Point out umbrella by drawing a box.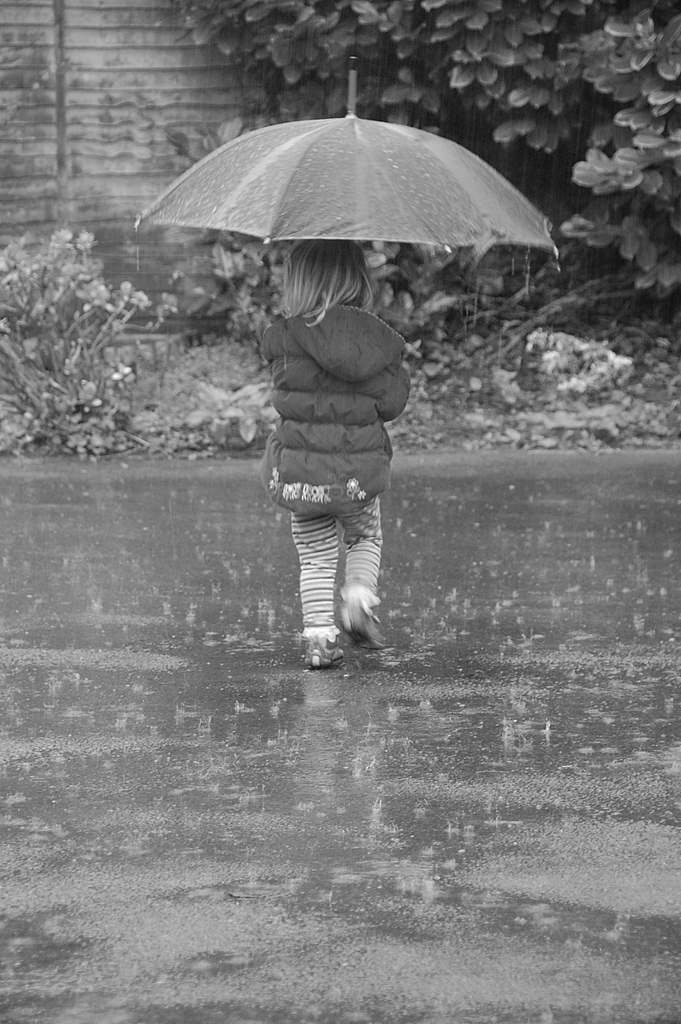
{"x1": 133, "y1": 54, "x2": 555, "y2": 251}.
